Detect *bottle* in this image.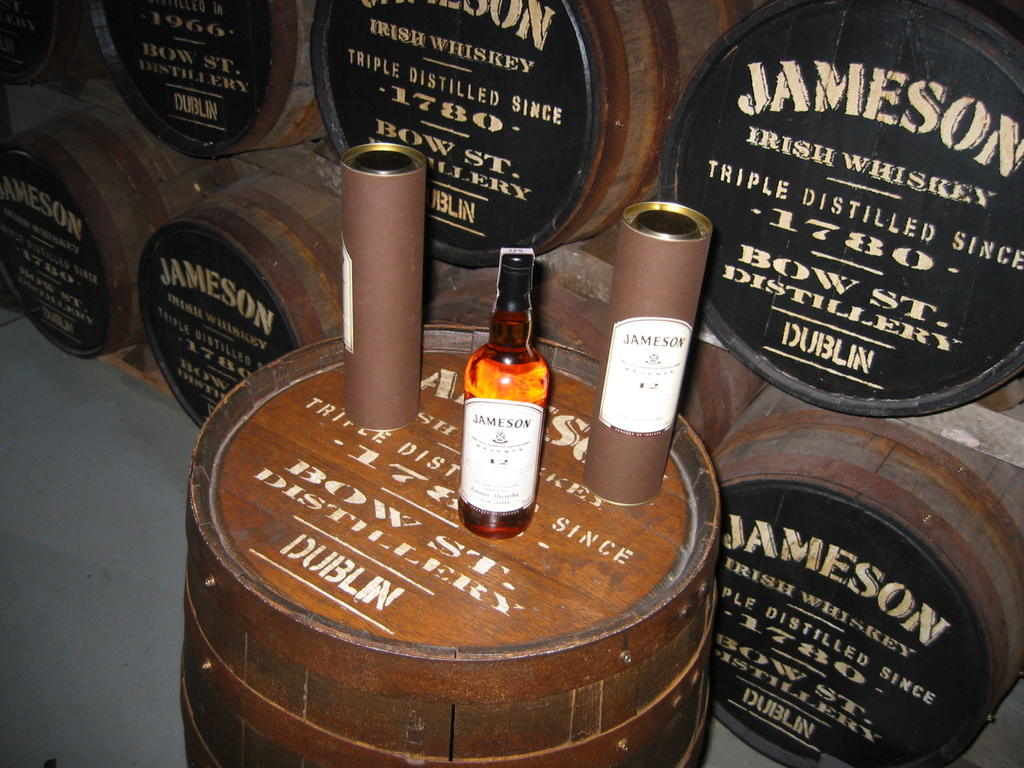
Detection: Rect(577, 199, 716, 511).
